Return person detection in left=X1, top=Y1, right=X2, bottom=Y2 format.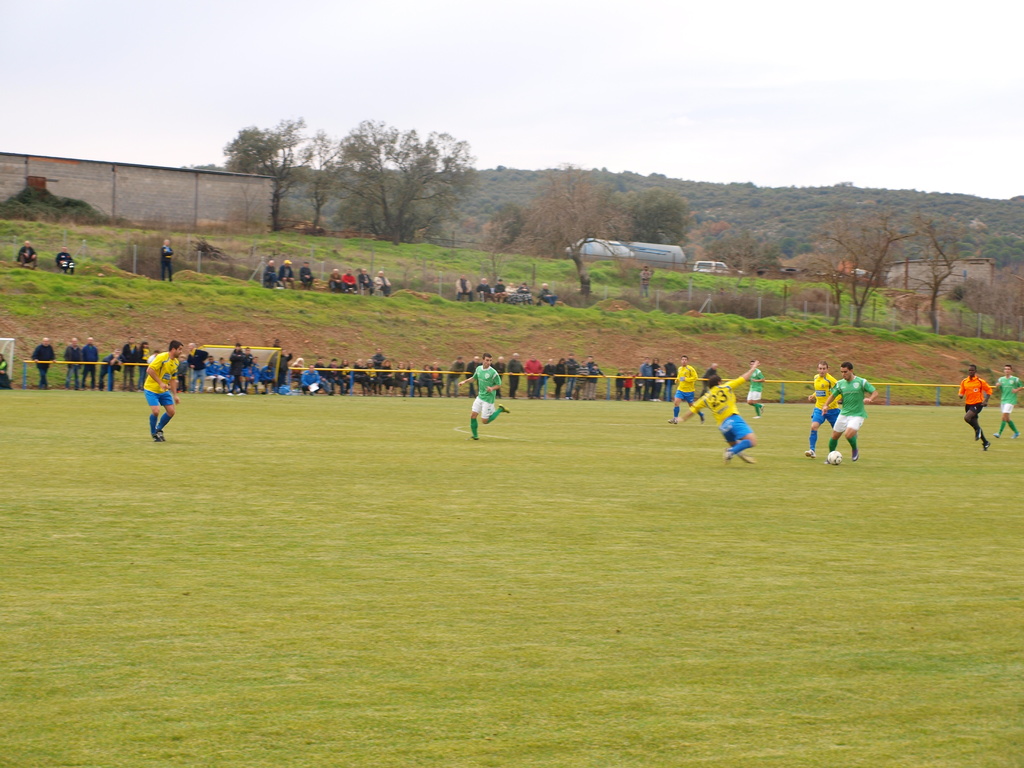
left=353, top=358, right=368, bottom=392.
